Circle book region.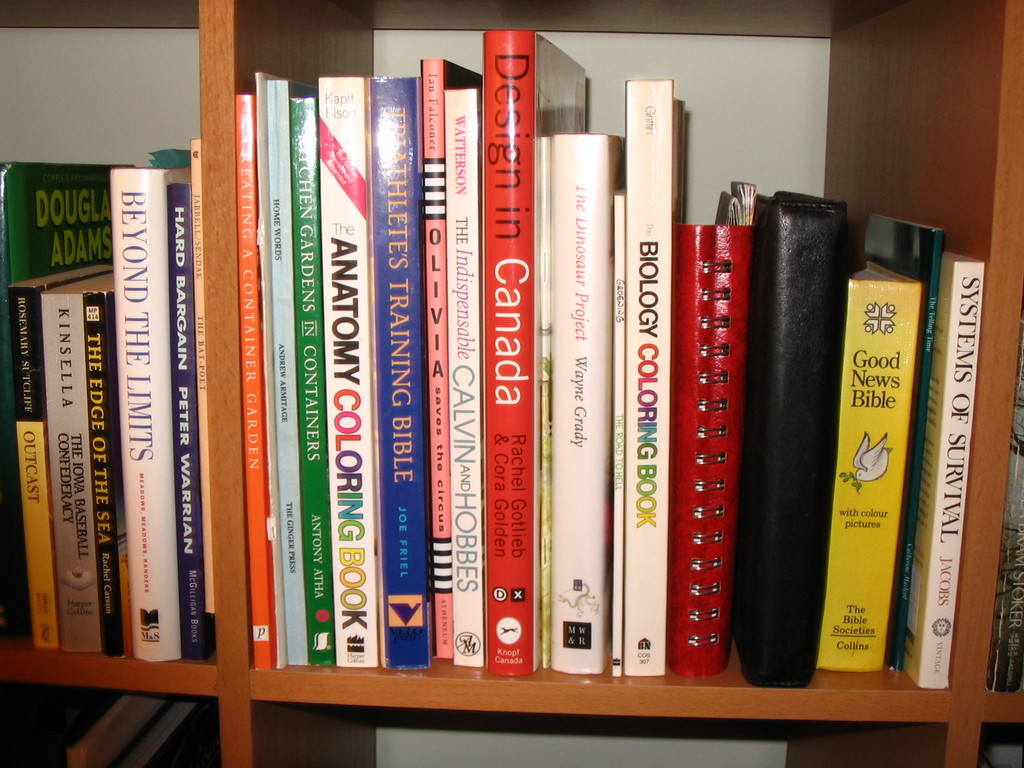
Region: [left=477, top=22, right=603, bottom=680].
